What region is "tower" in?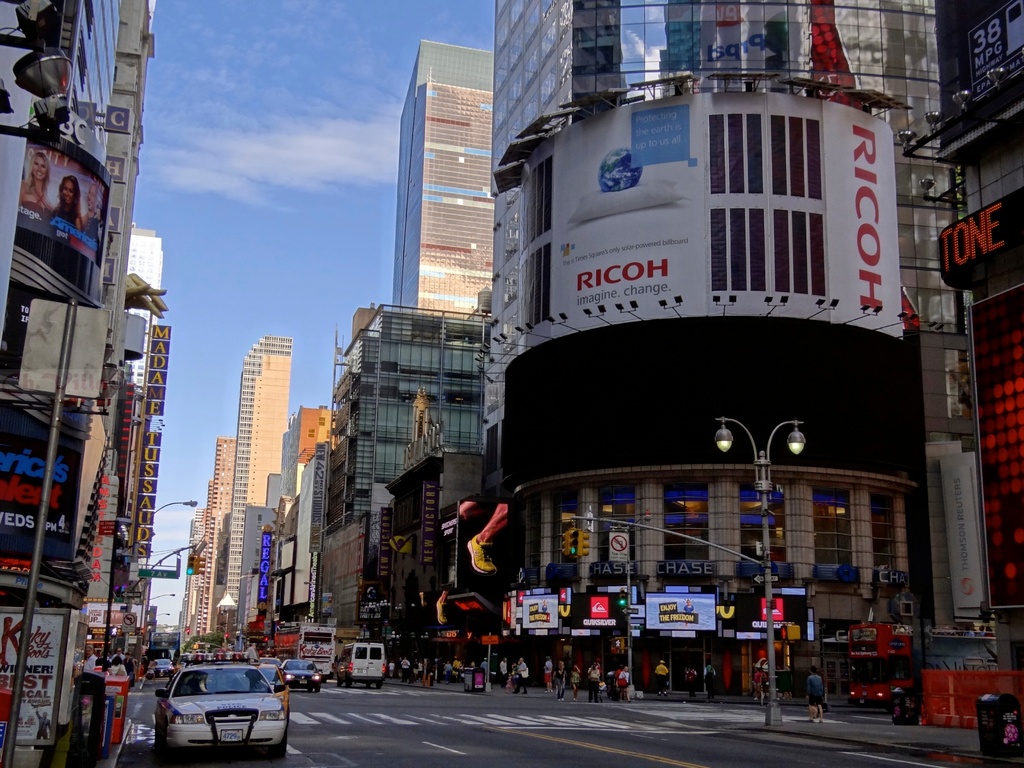
pyautogui.locateOnScreen(383, 31, 500, 344).
